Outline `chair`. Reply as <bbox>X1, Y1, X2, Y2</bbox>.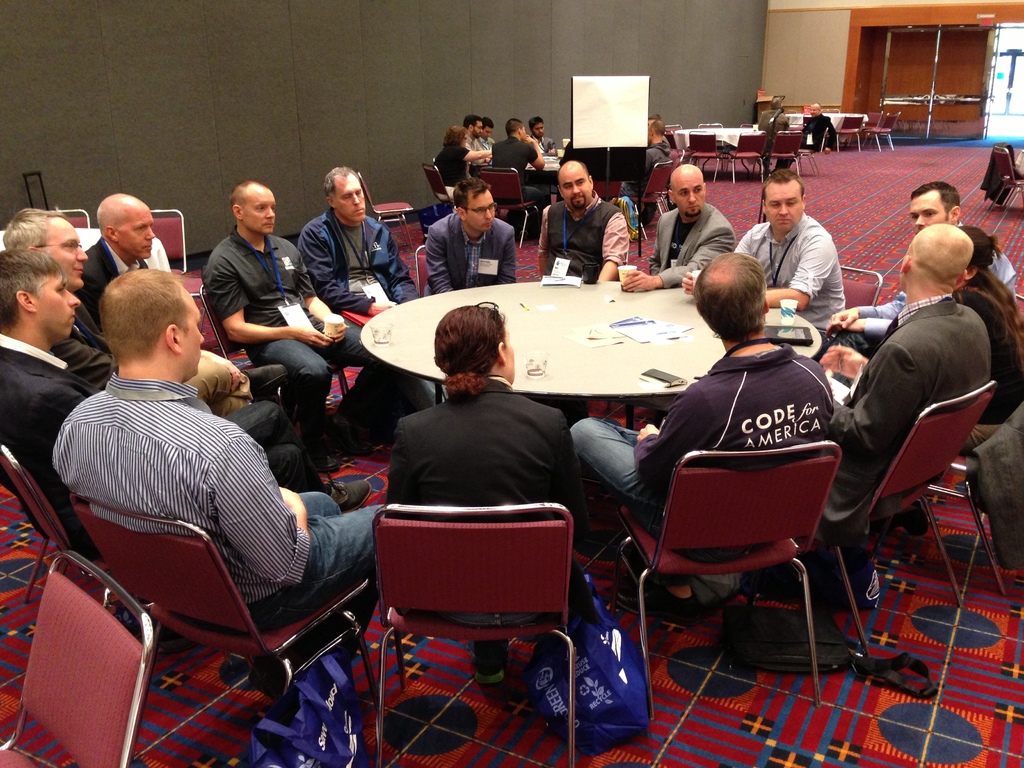
<bbox>480, 164, 545, 252</bbox>.
